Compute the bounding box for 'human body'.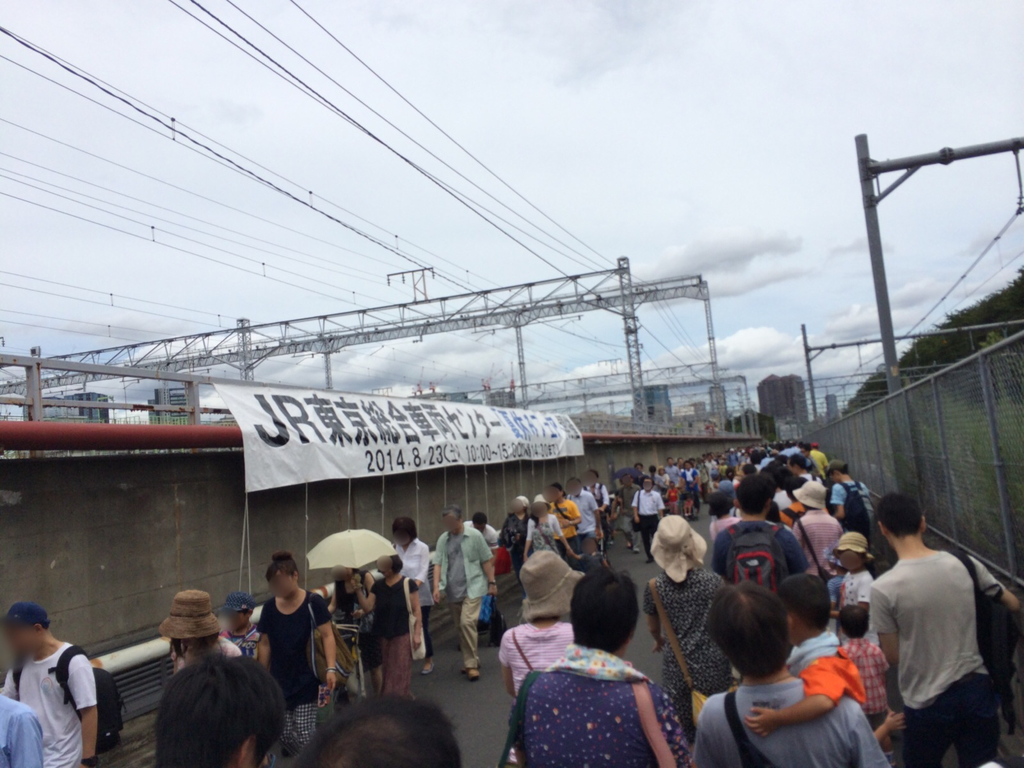
locate(644, 579, 721, 691).
